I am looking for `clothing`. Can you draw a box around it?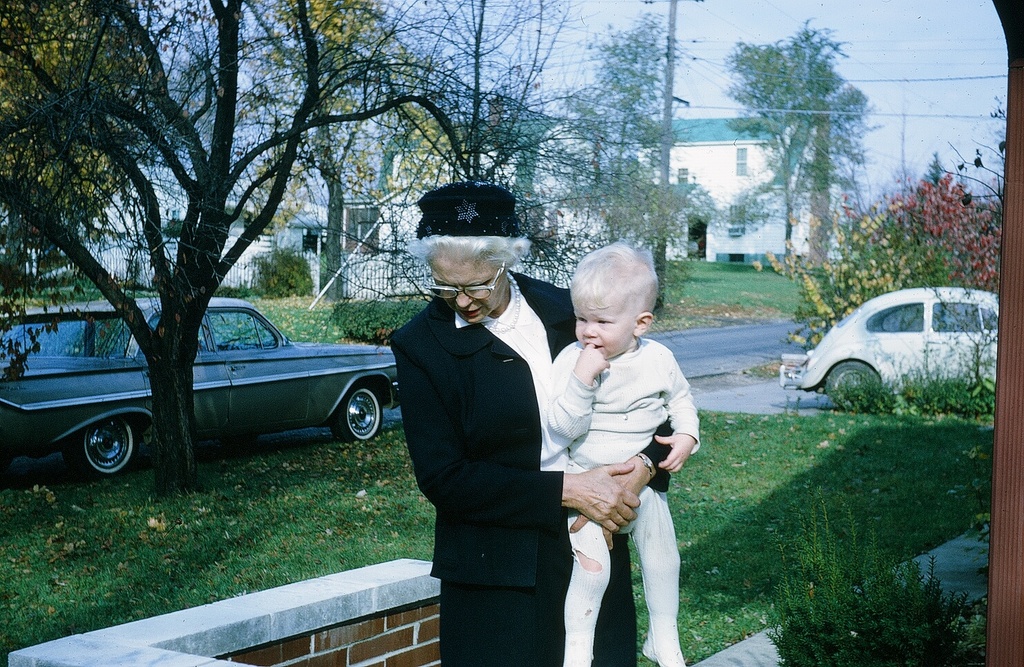
Sure, the bounding box is (left=556, top=334, right=708, bottom=666).
